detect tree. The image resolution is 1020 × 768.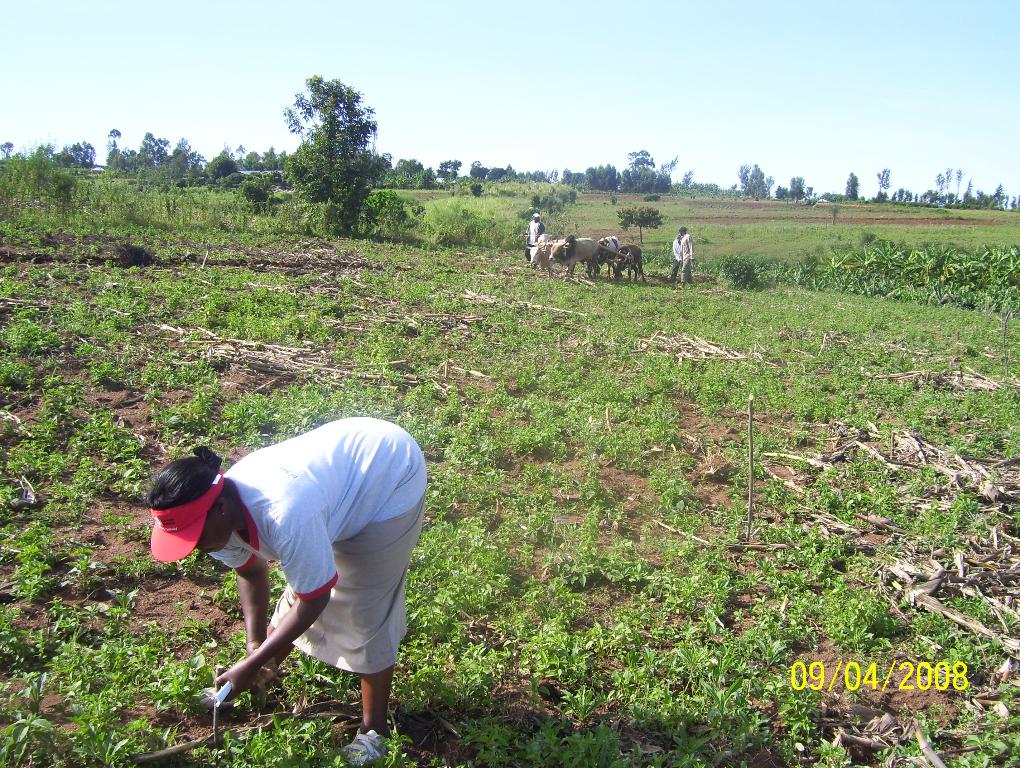
434:153:459:181.
